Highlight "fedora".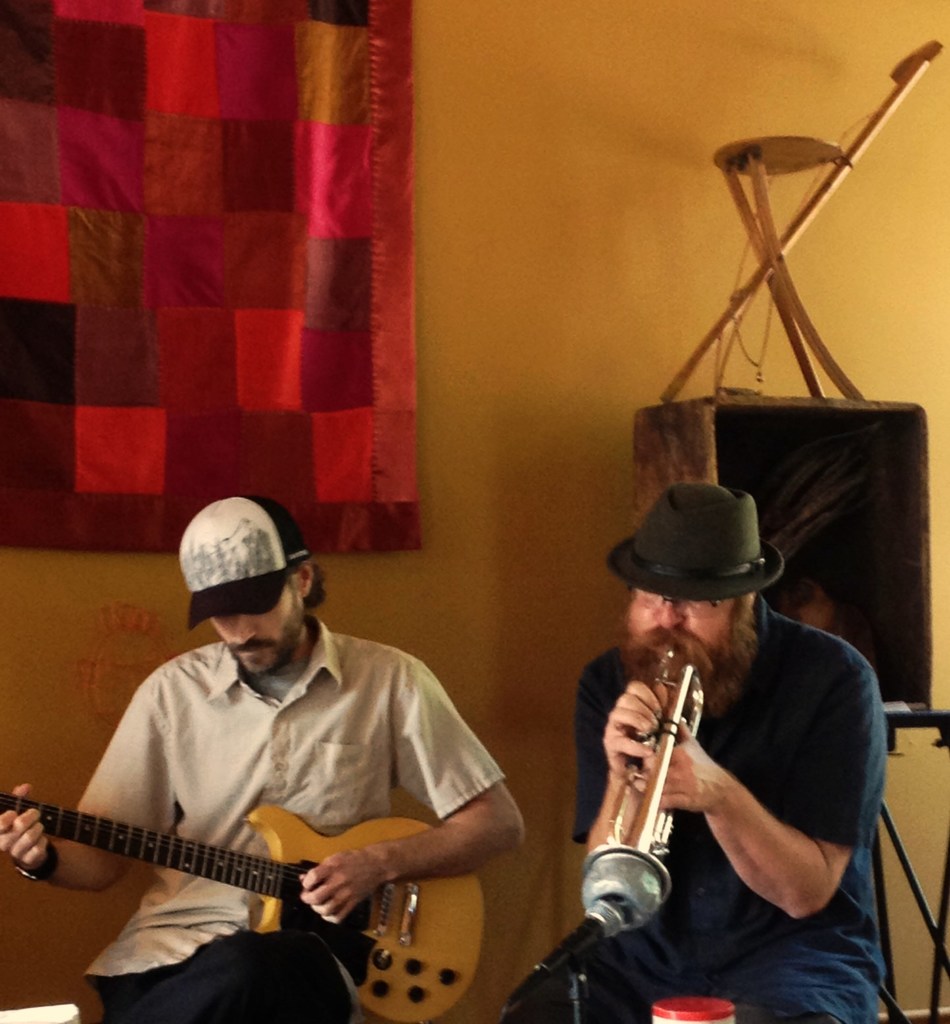
Highlighted region: l=609, t=482, r=786, b=601.
